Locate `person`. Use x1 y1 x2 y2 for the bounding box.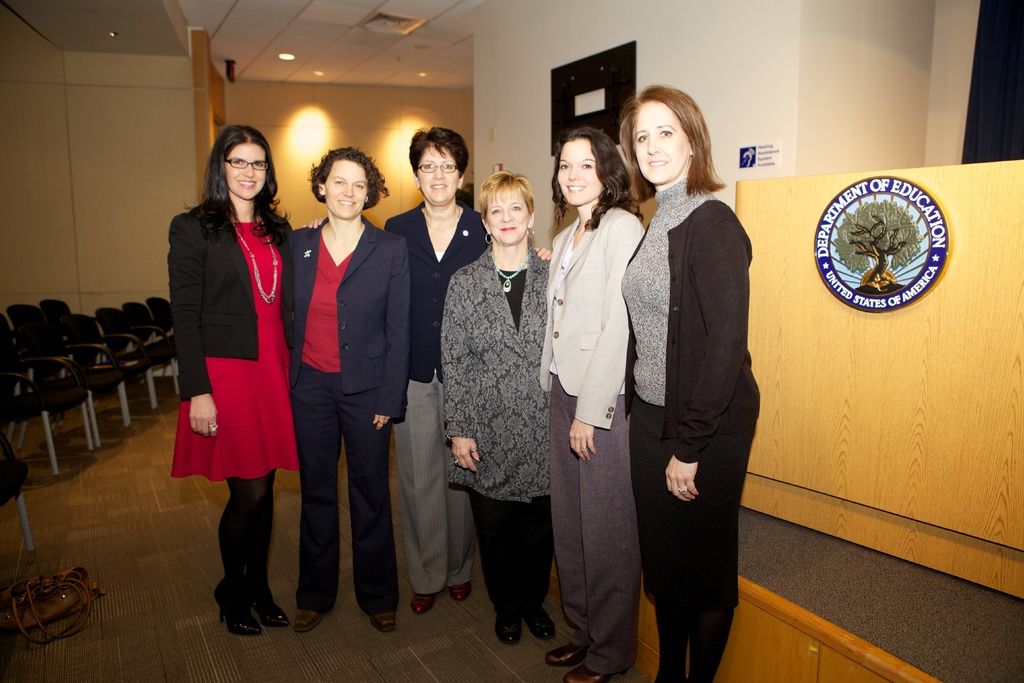
619 83 764 682.
